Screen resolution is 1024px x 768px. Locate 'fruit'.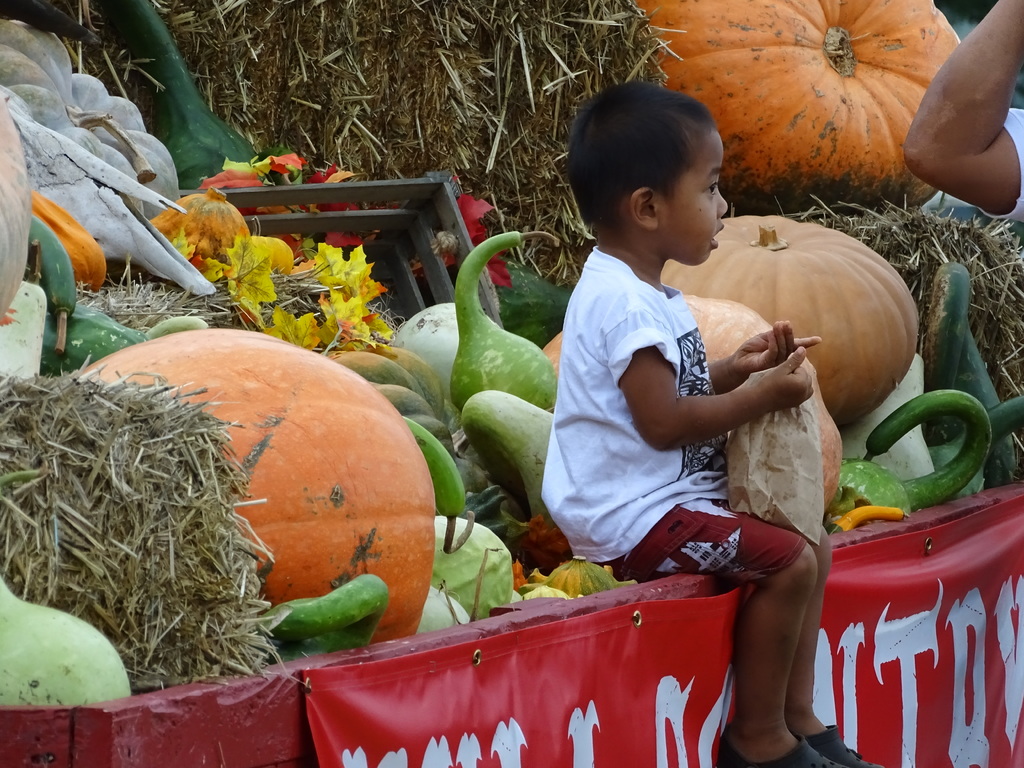
{"left": 657, "top": 209, "right": 922, "bottom": 433}.
